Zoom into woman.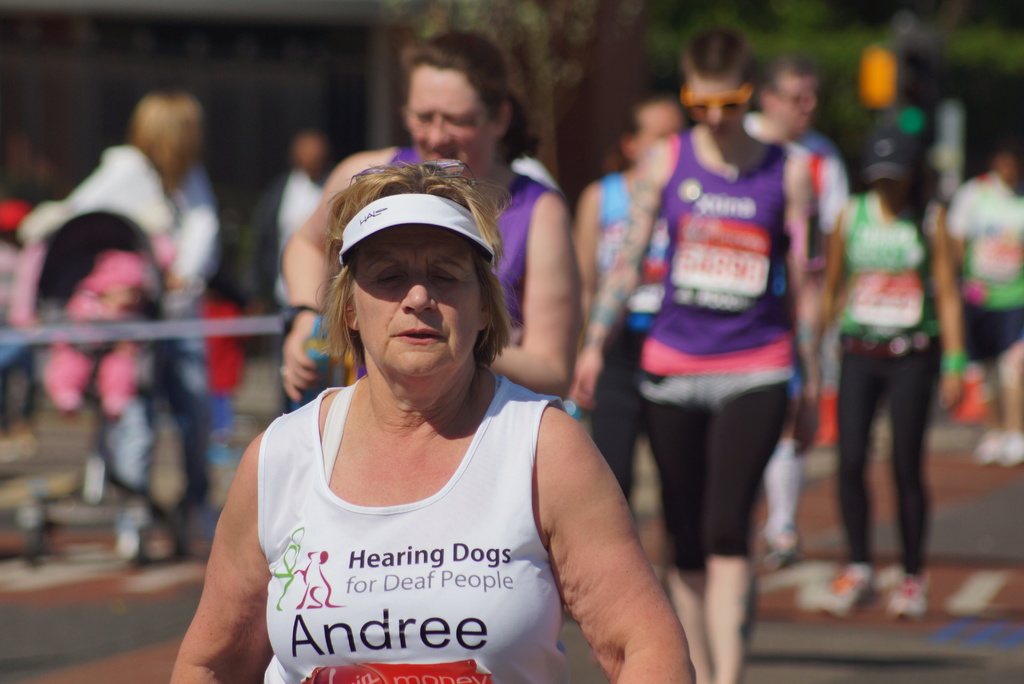
Zoom target: crop(813, 121, 950, 611).
